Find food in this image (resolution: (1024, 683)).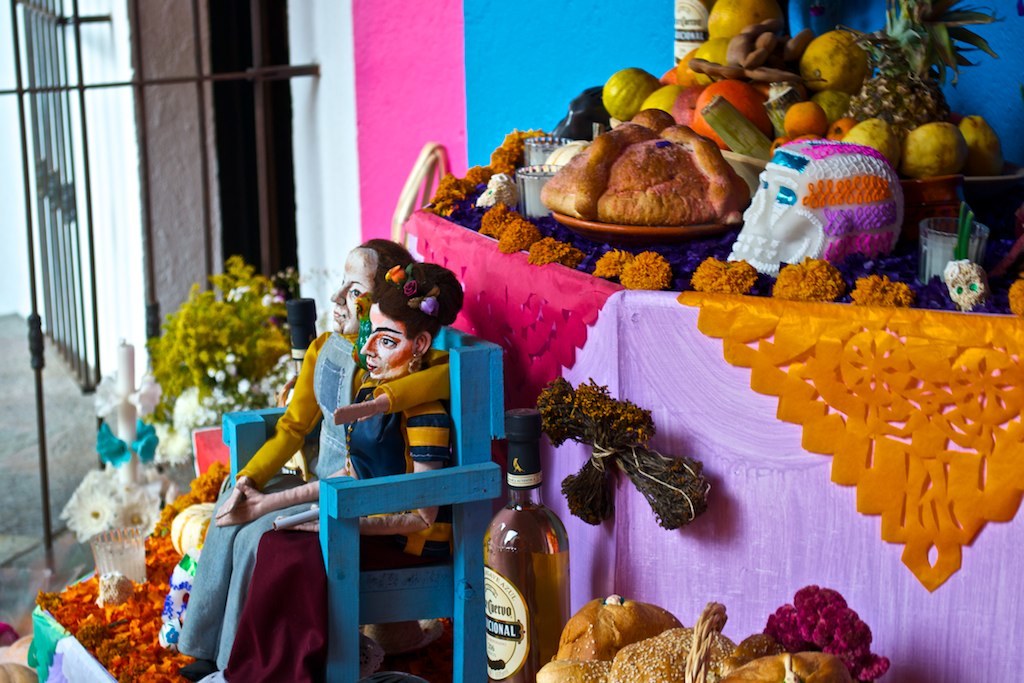
bbox=[682, 34, 762, 78].
